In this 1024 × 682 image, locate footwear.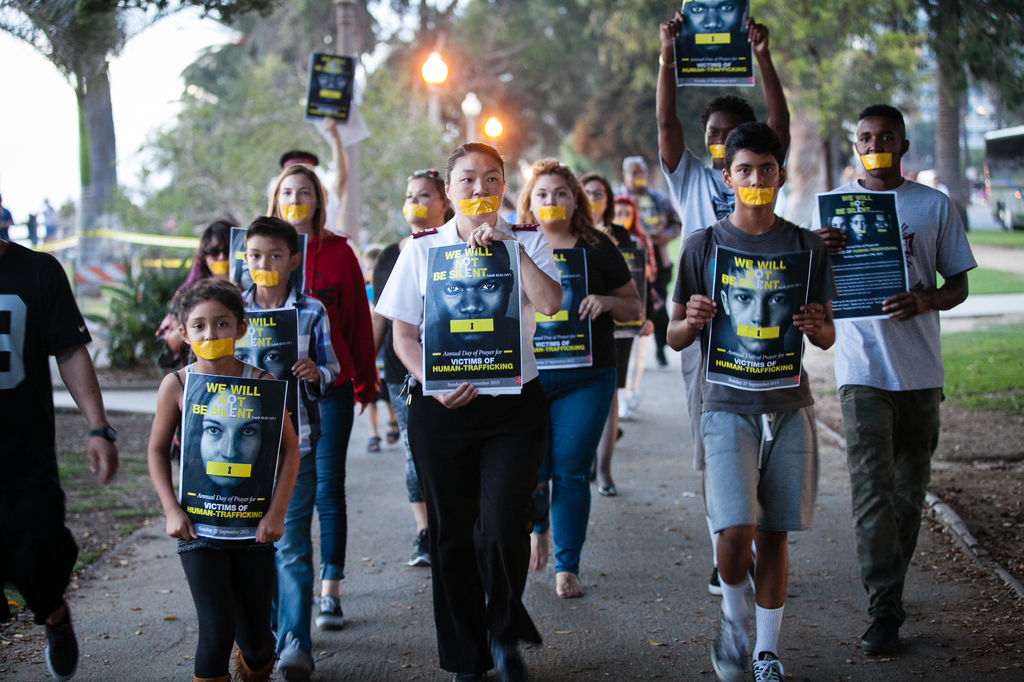
Bounding box: {"left": 706, "top": 566, "right": 728, "bottom": 599}.
